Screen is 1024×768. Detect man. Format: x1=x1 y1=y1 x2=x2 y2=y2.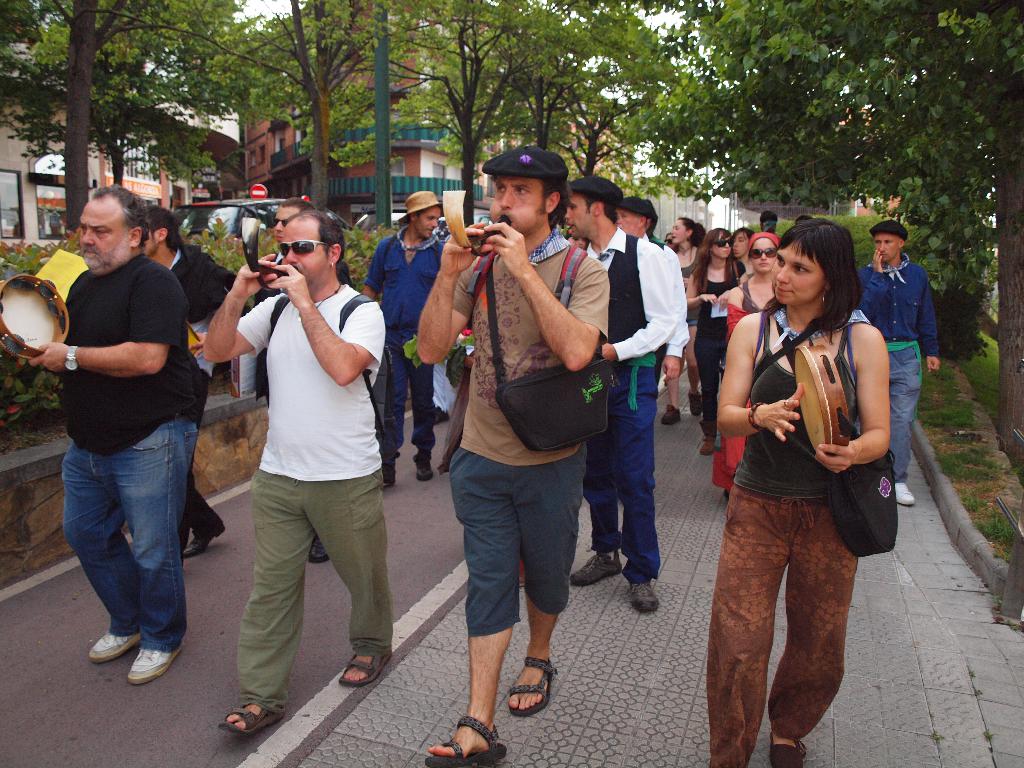
x1=18 y1=184 x2=197 y2=682.
